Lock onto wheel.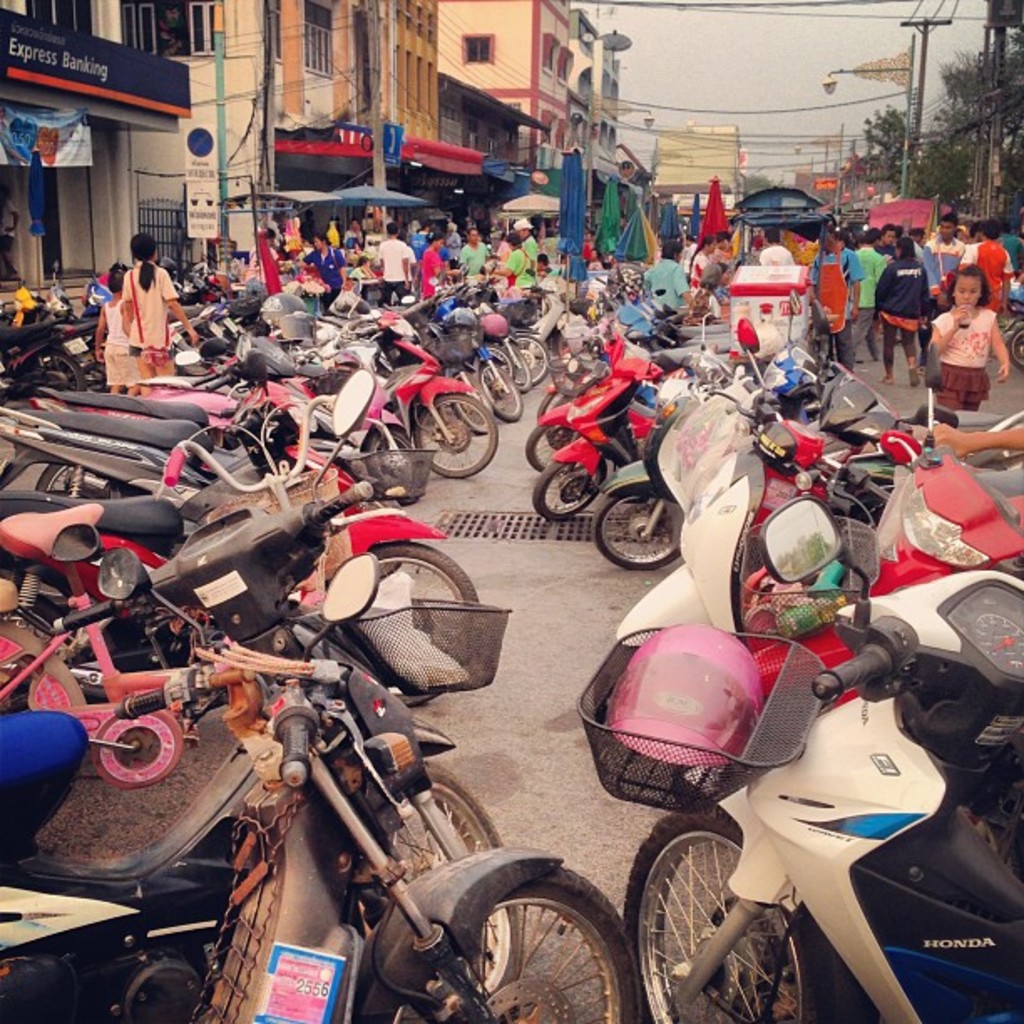
Locked: 479 365 525 422.
